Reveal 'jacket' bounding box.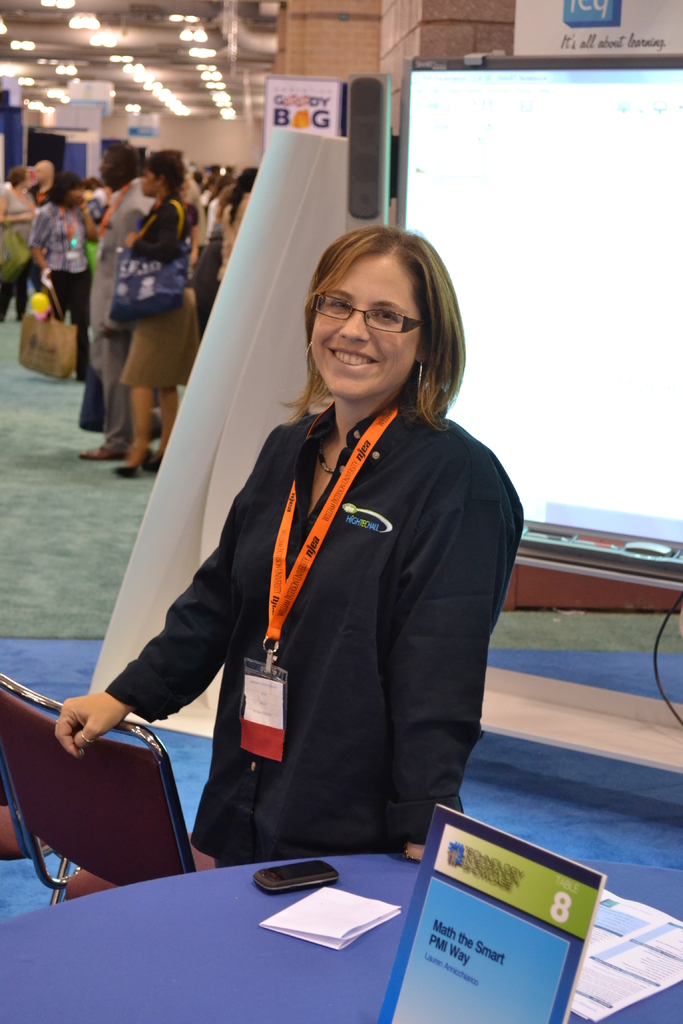
Revealed: [x1=171, y1=417, x2=486, y2=861].
